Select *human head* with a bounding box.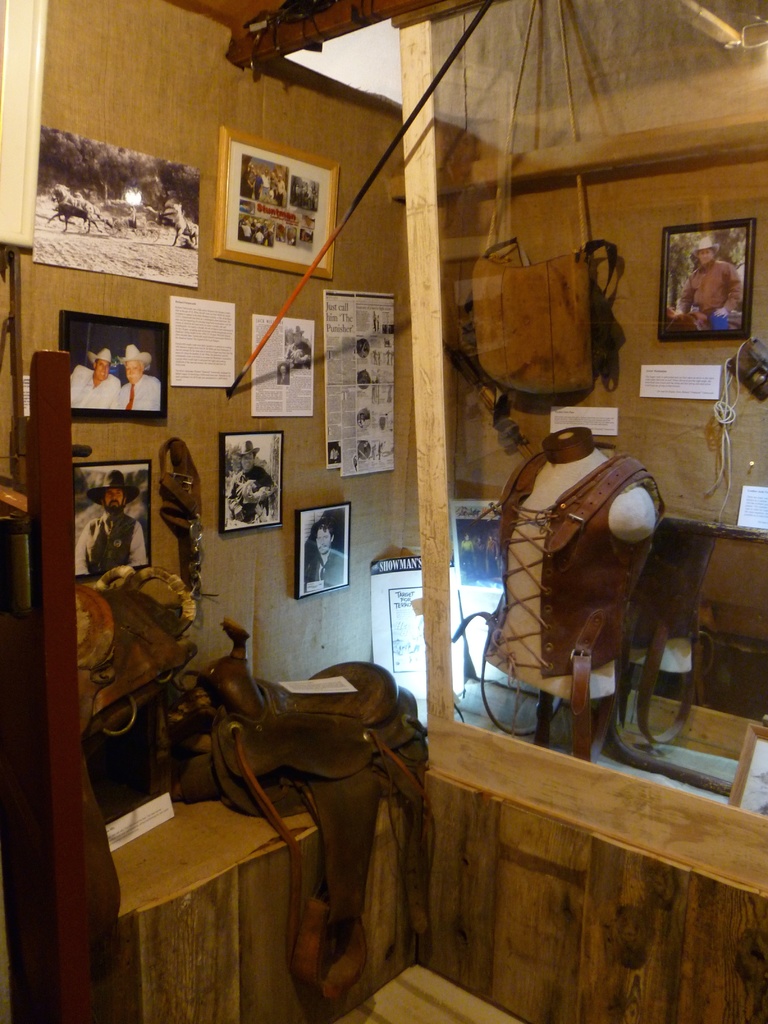
left=688, top=238, right=721, bottom=262.
